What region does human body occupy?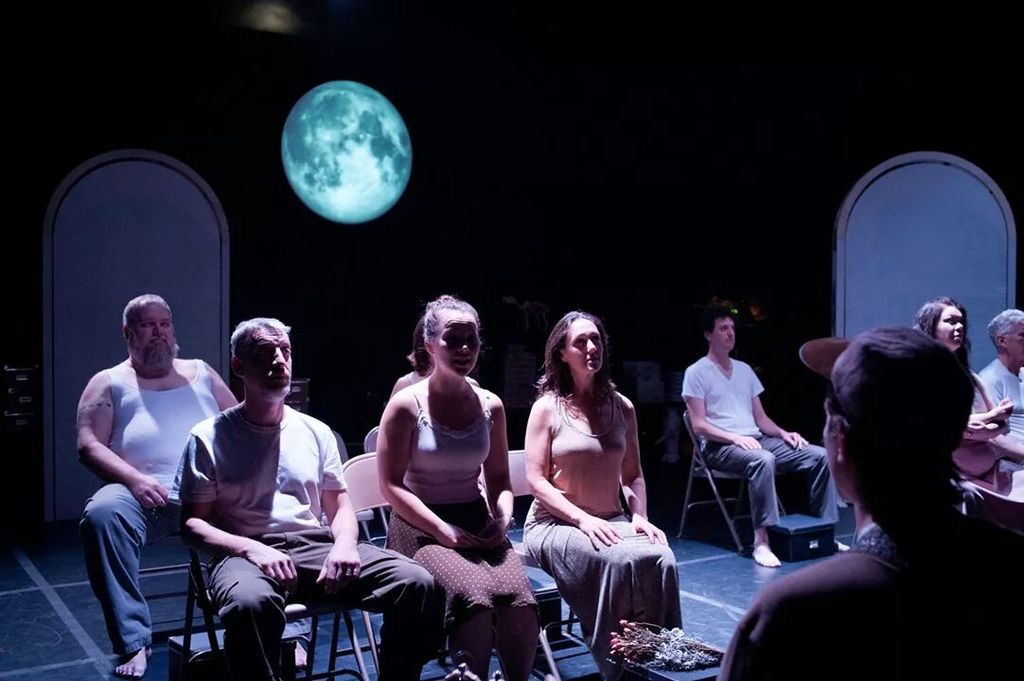
box(682, 281, 835, 566).
